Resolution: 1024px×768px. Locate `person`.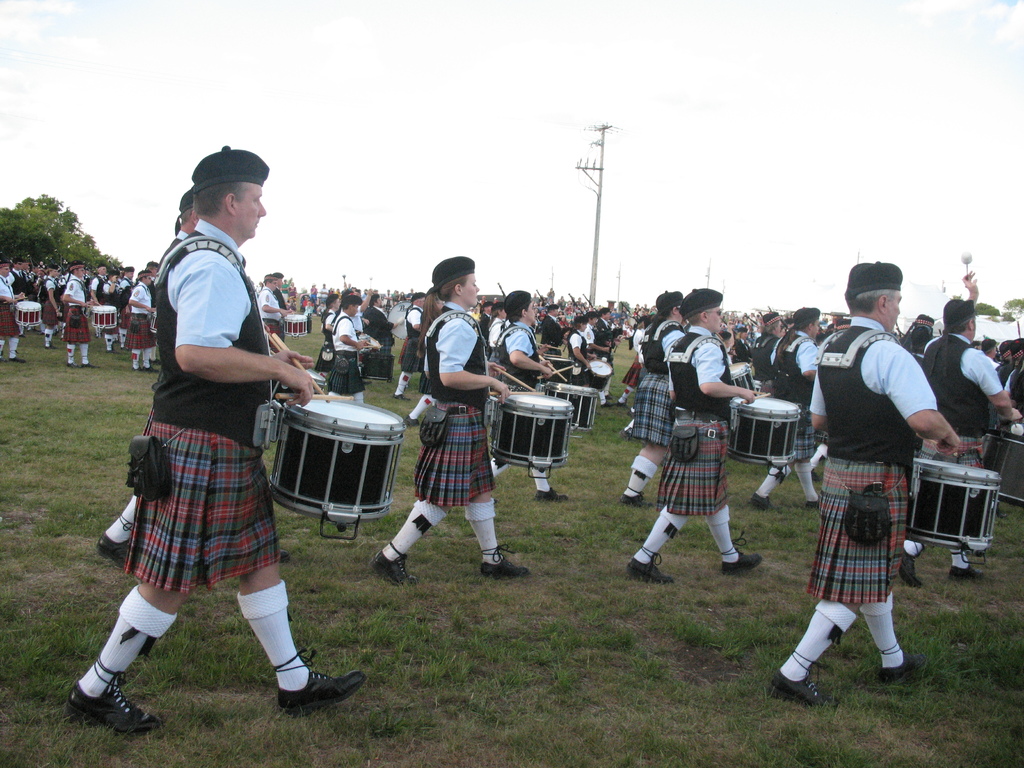
bbox=(479, 285, 577, 506).
